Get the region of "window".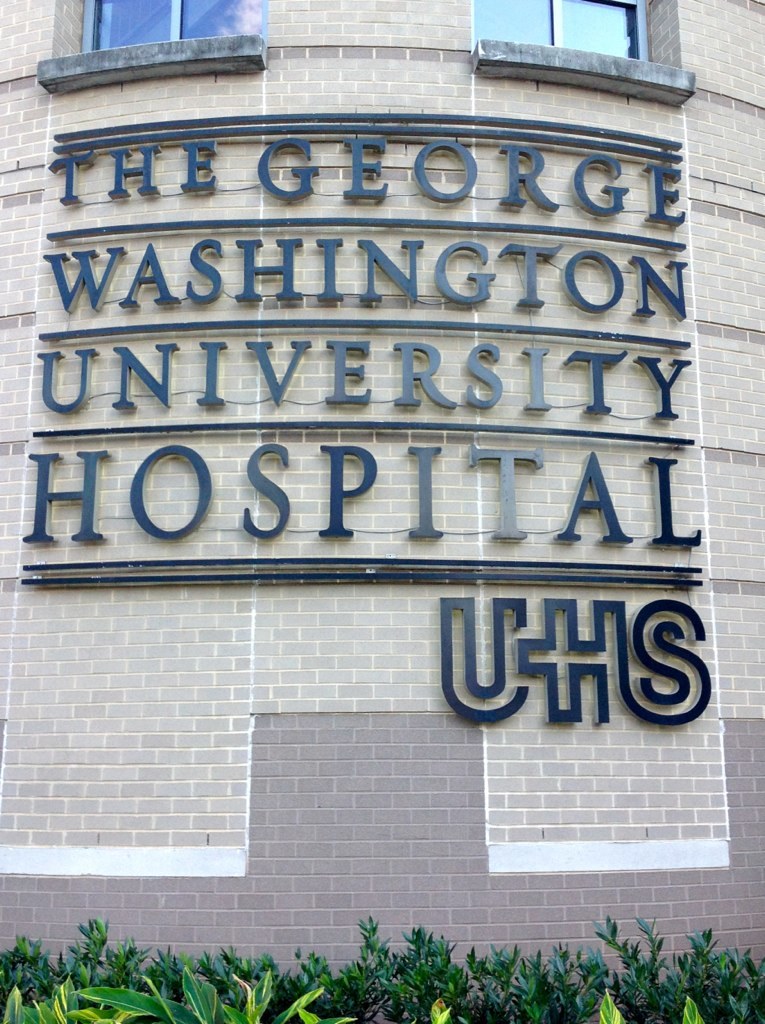
36,0,270,94.
